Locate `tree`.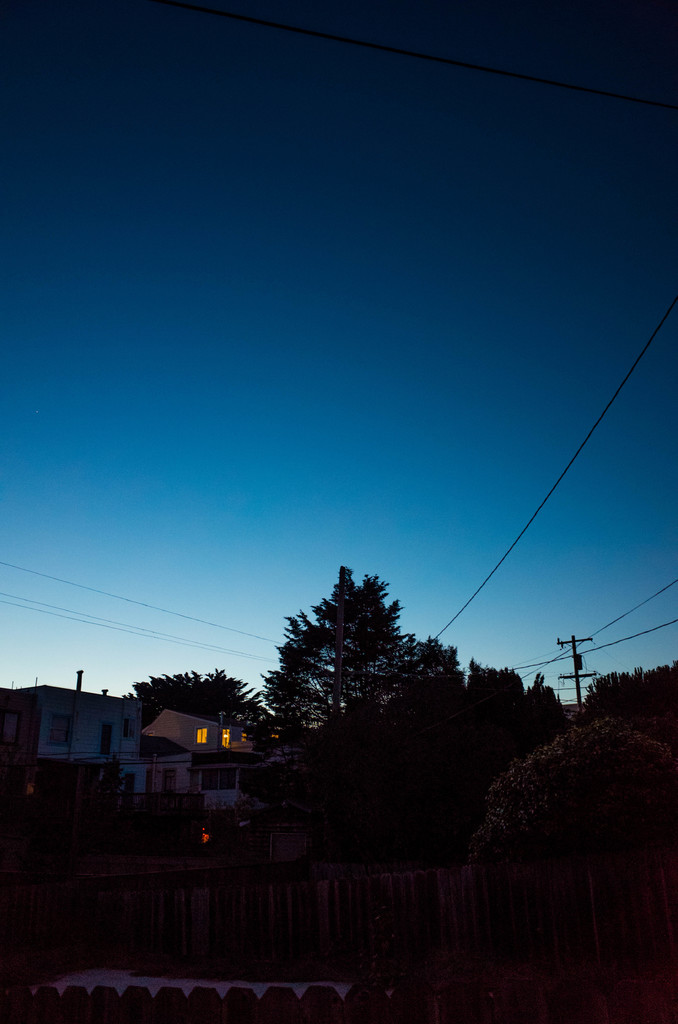
Bounding box: {"x1": 261, "y1": 554, "x2": 444, "y2": 773}.
